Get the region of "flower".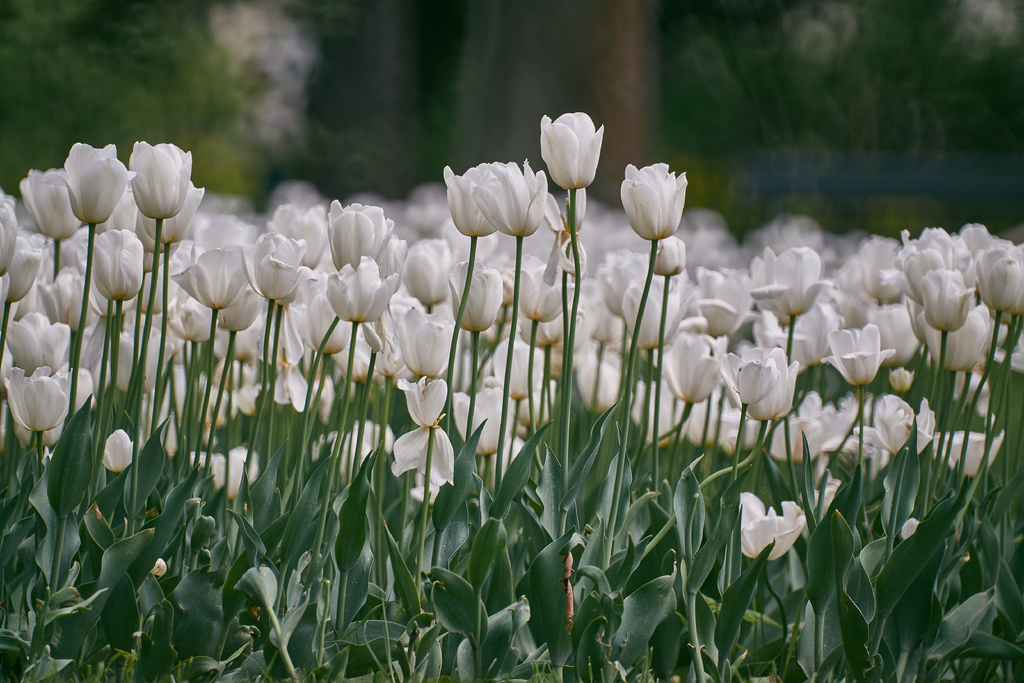
x1=516 y1=315 x2=561 y2=352.
